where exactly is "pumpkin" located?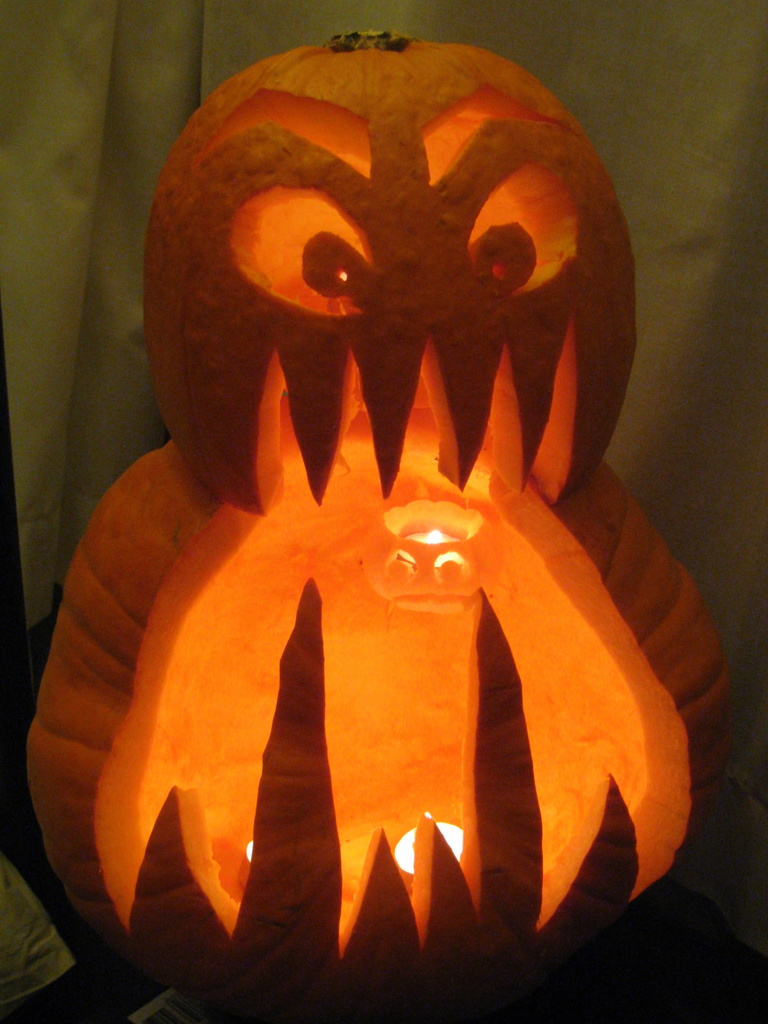
Its bounding box is 0,21,745,989.
